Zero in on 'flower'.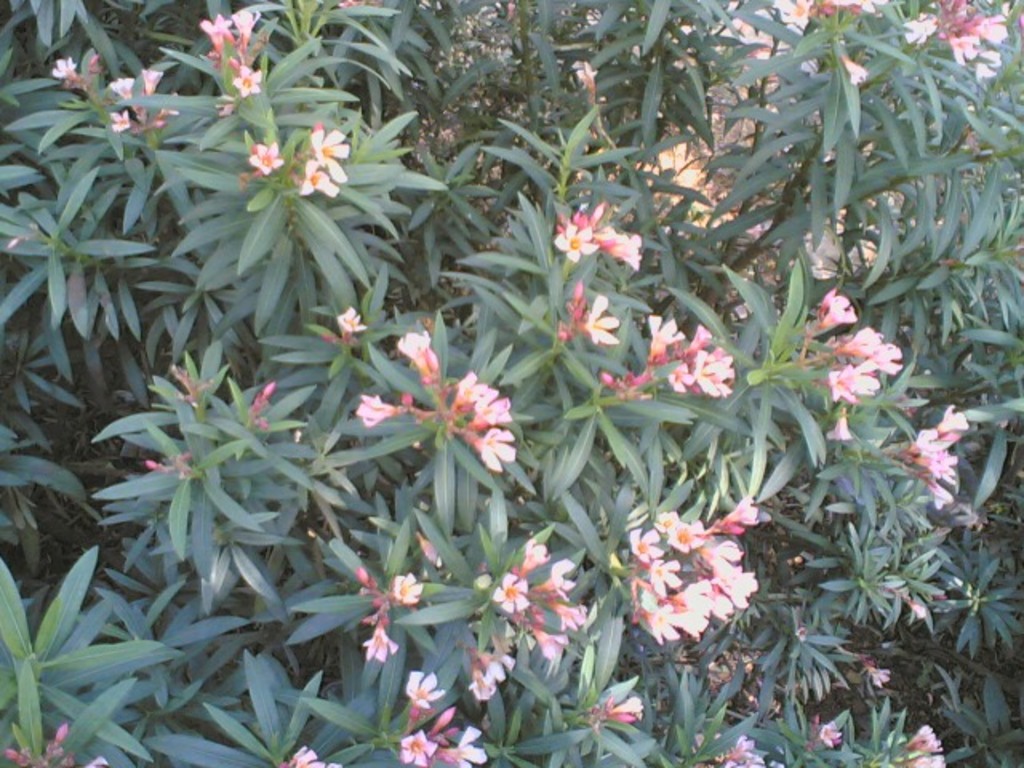
Zeroed in: (x1=890, y1=432, x2=942, y2=459).
